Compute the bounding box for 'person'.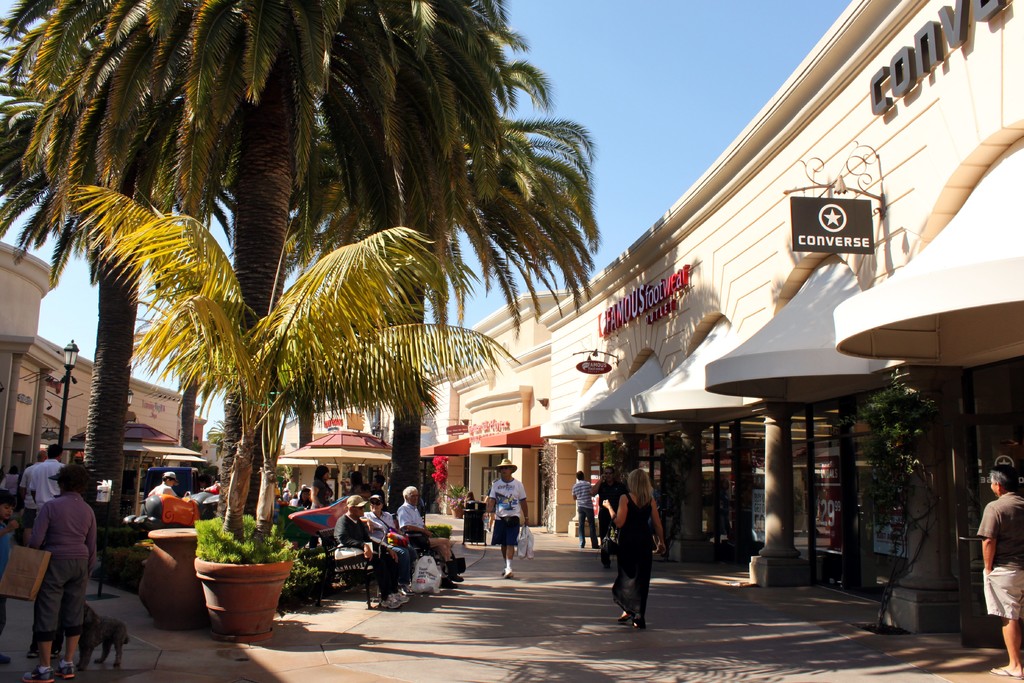
148, 472, 186, 504.
